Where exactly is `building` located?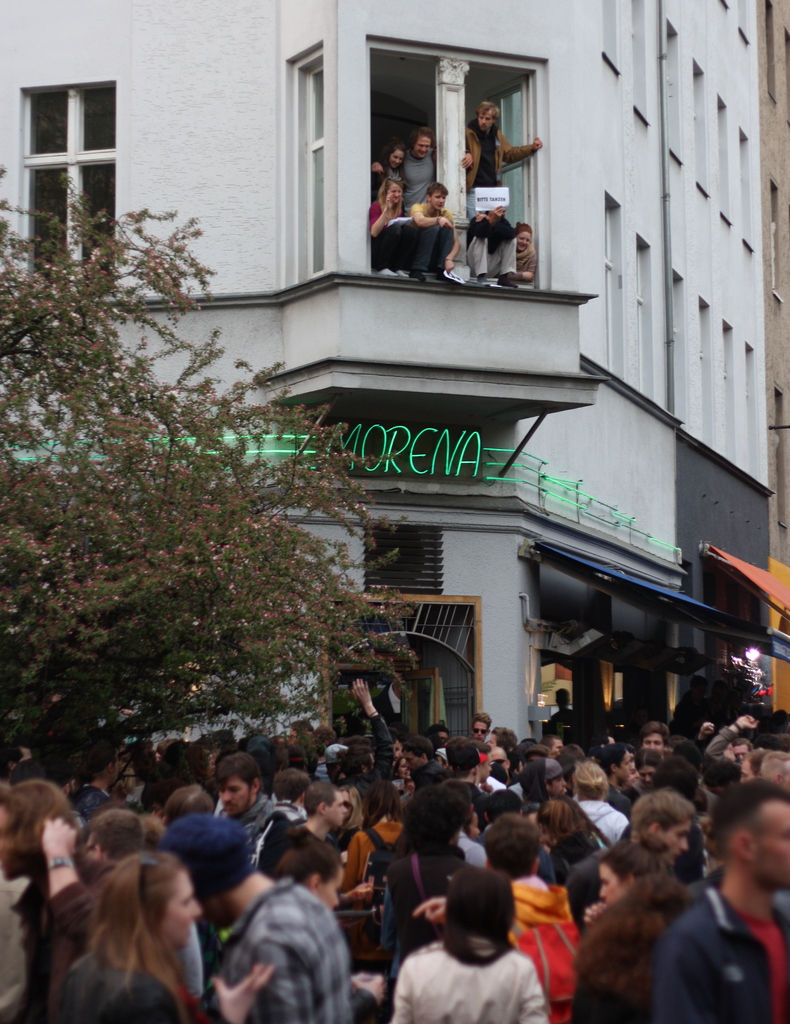
Its bounding box is Rect(0, 1, 789, 743).
